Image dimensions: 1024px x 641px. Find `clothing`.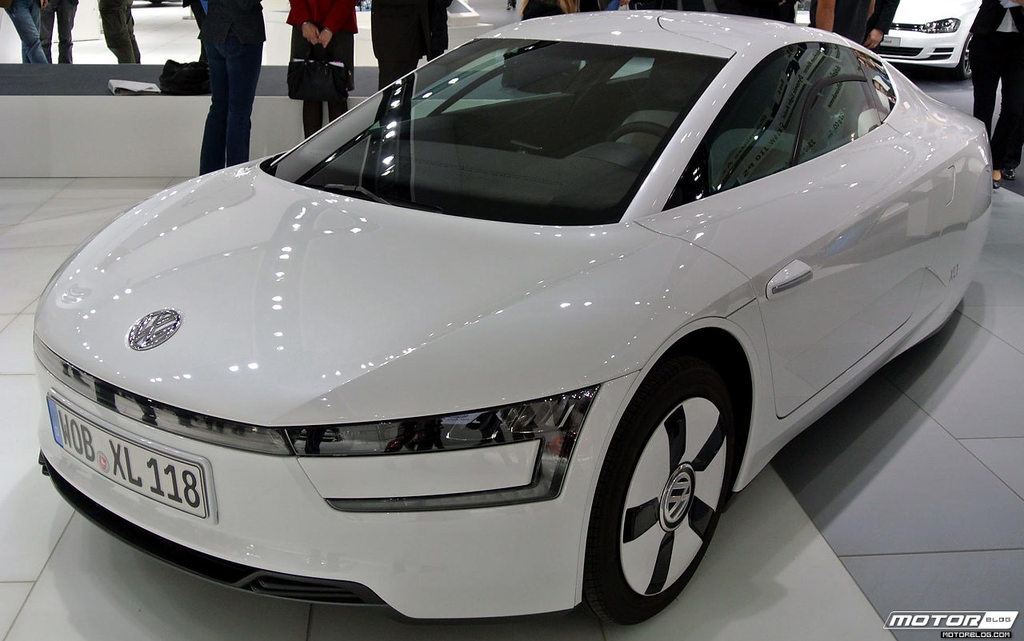
Rect(94, 6, 146, 58).
